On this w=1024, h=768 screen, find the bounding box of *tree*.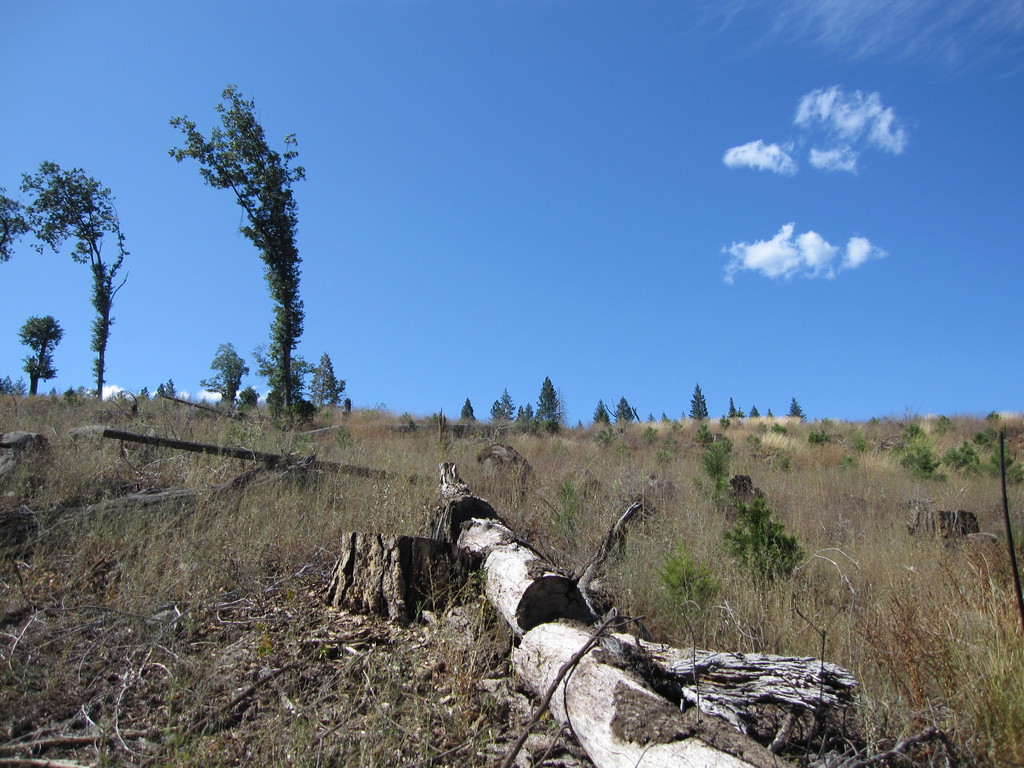
Bounding box: <bbox>463, 399, 478, 421</bbox>.
